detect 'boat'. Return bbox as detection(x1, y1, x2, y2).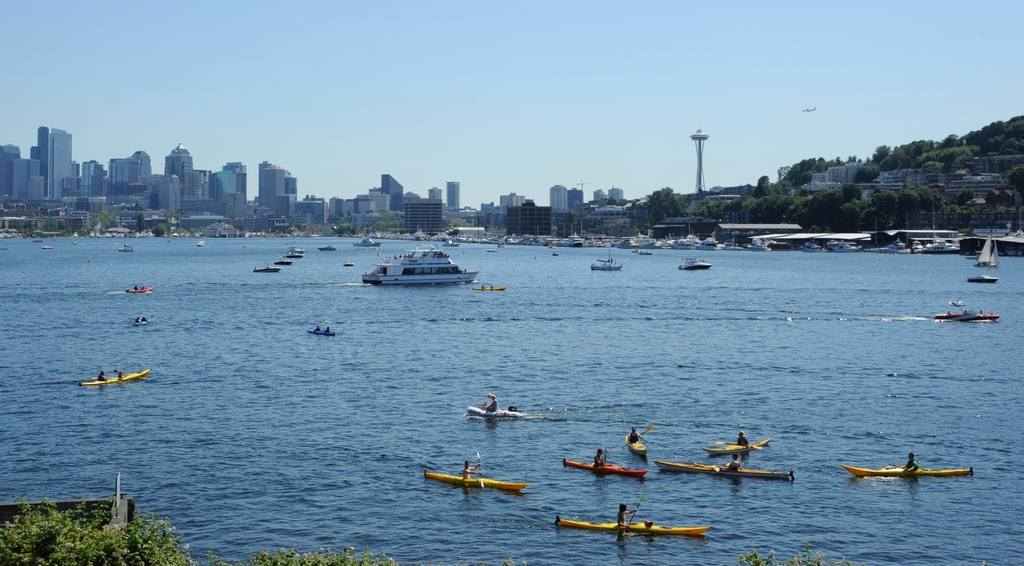
detection(310, 246, 339, 250).
